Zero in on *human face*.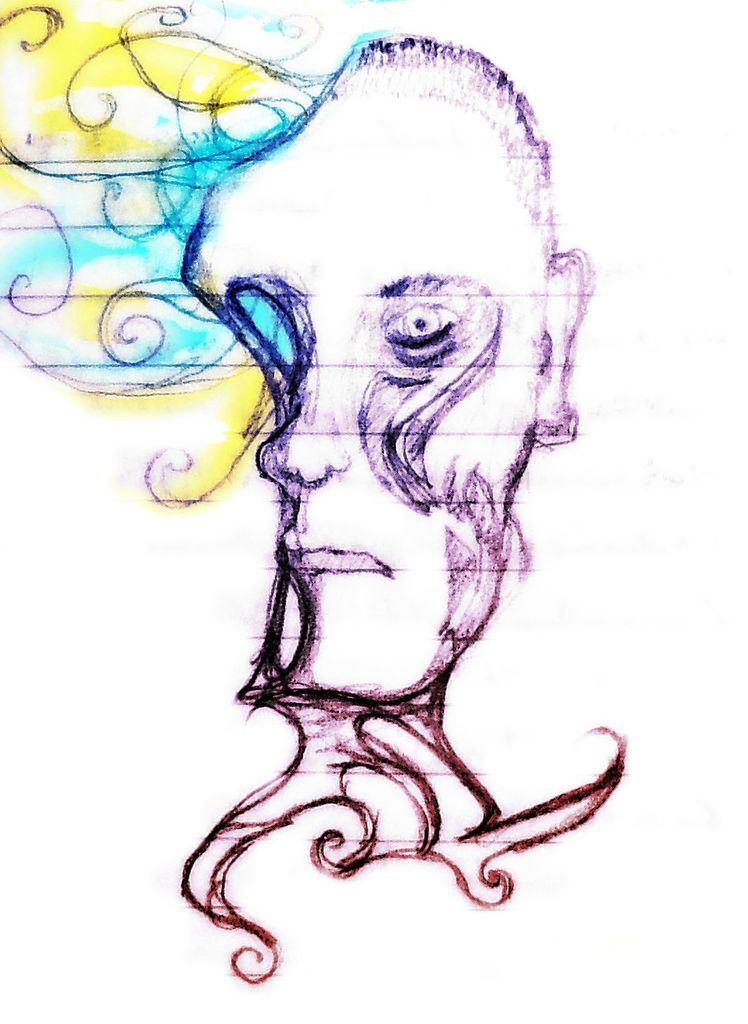
Zeroed in: <bbox>189, 58, 569, 699</bbox>.
